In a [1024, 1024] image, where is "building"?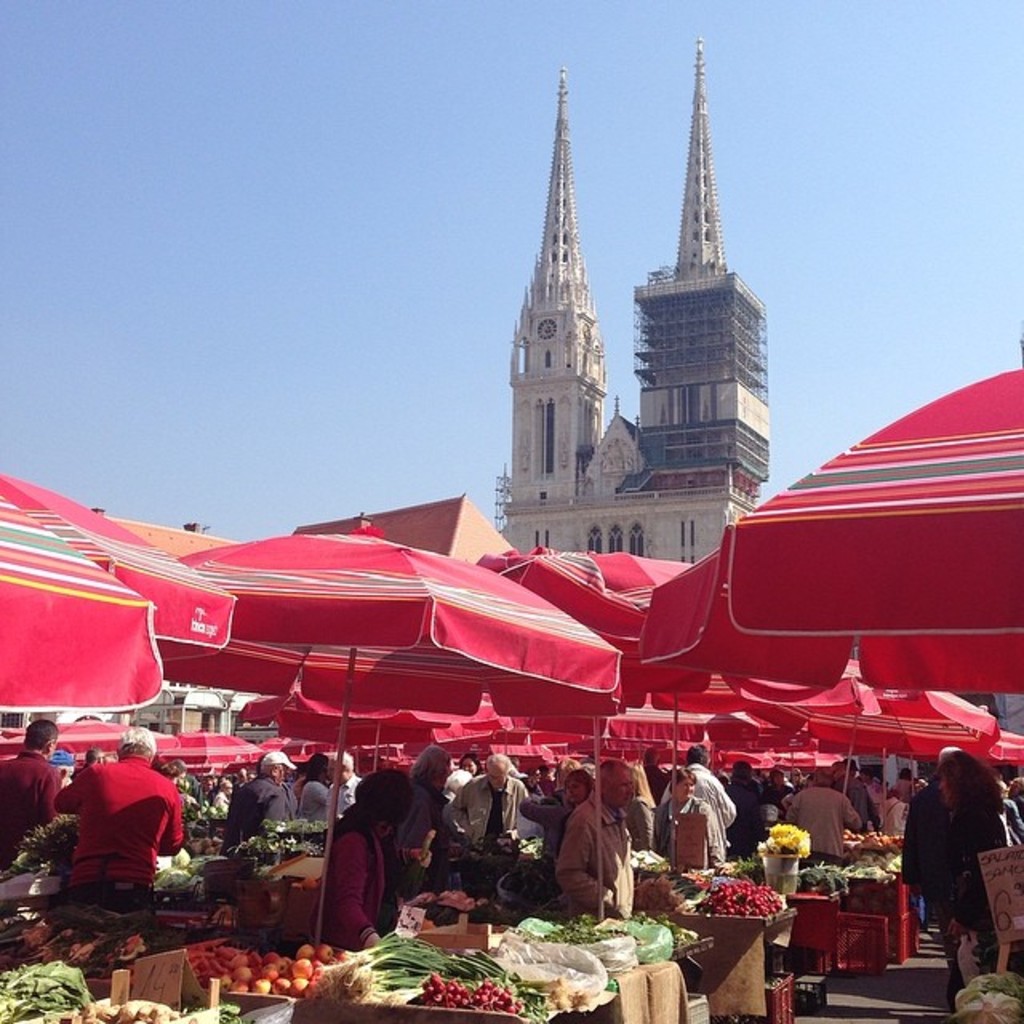
[301, 501, 512, 568].
